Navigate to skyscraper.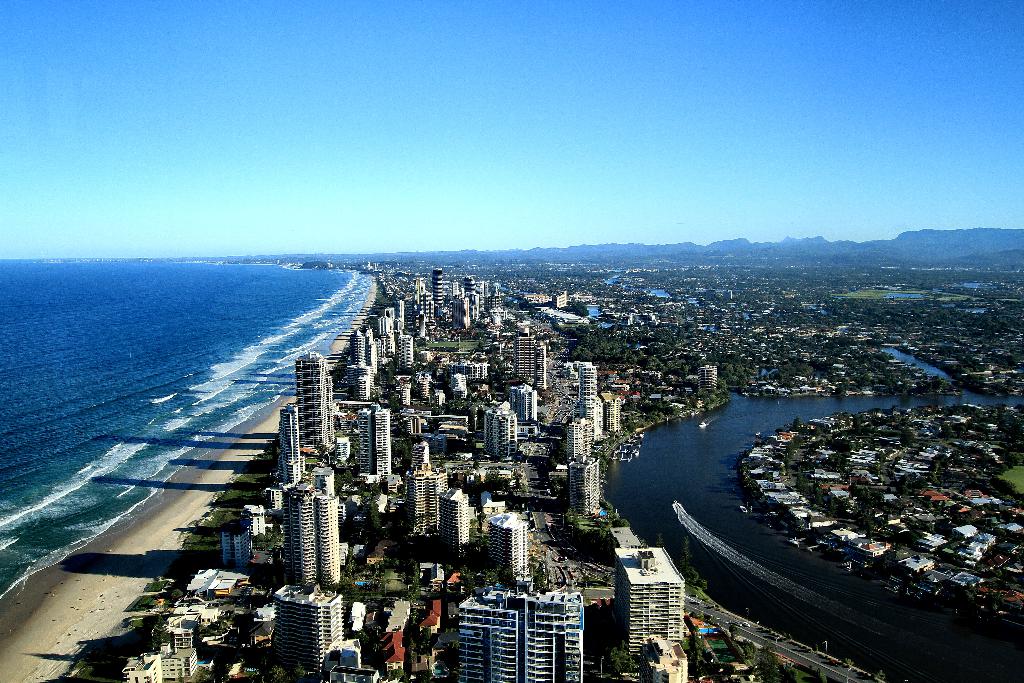
Navigation target: bbox(451, 586, 525, 682).
